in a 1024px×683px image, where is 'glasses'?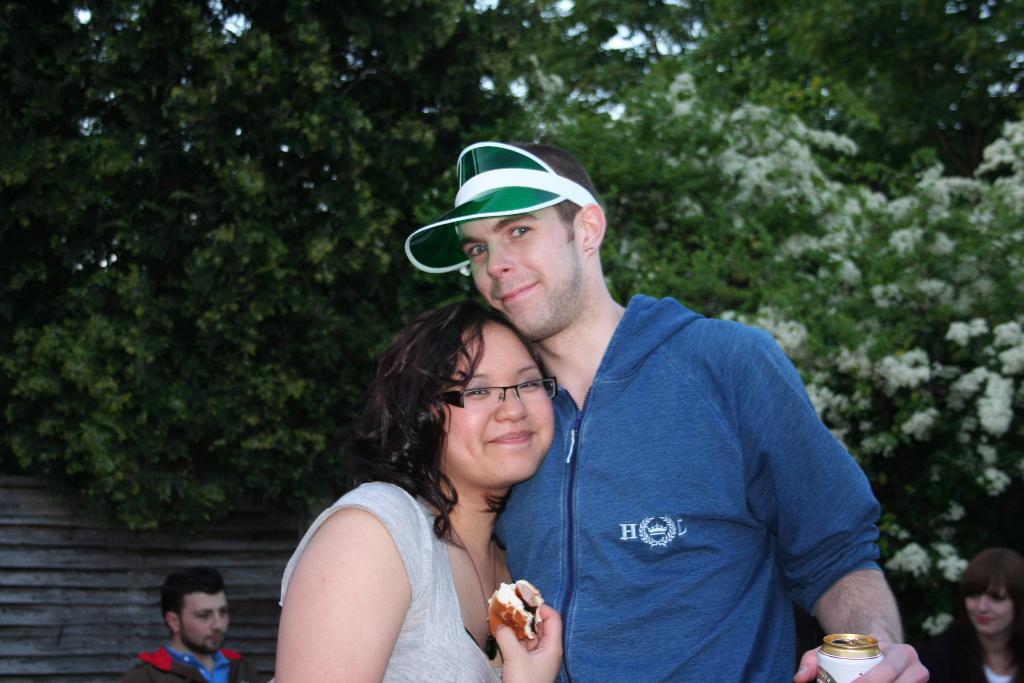
bbox=[436, 374, 559, 411].
